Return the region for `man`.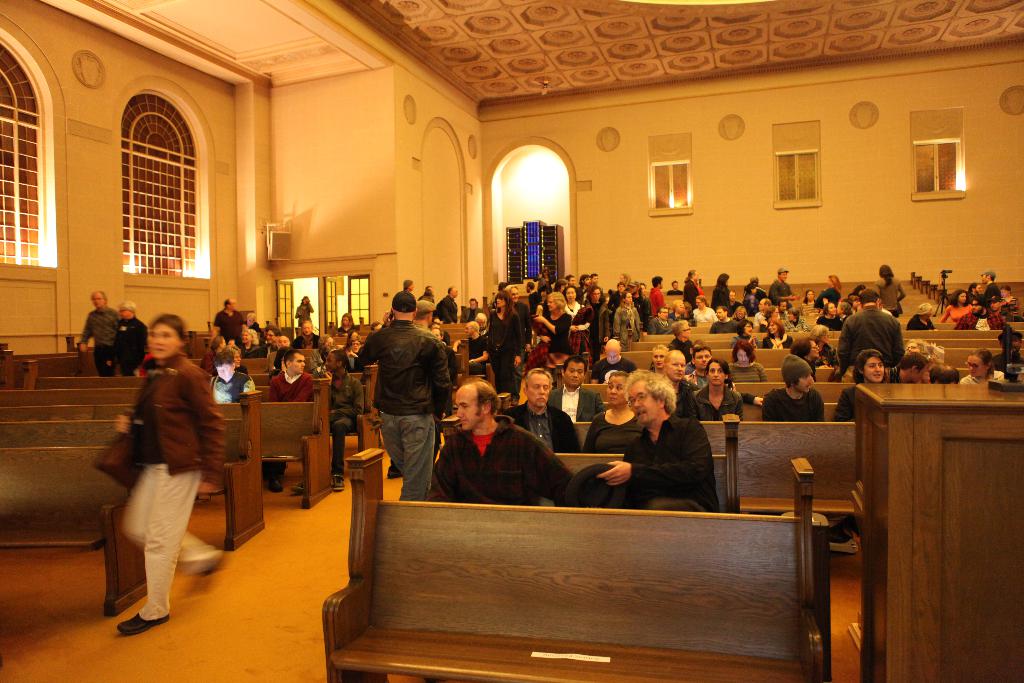
locate(924, 362, 961, 384).
